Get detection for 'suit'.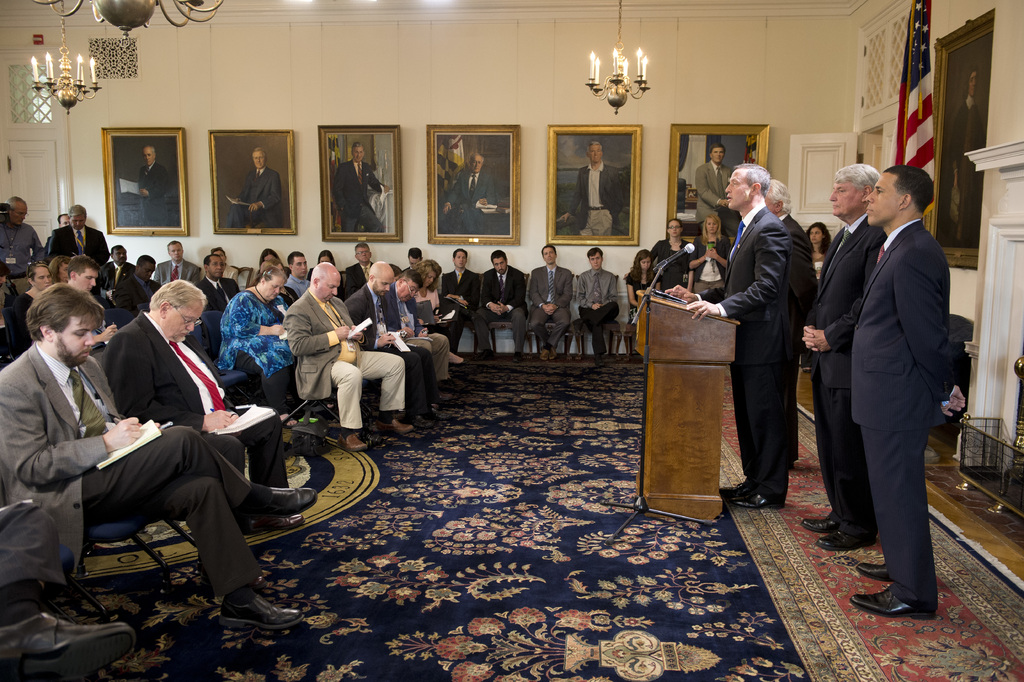
Detection: box(140, 162, 169, 222).
